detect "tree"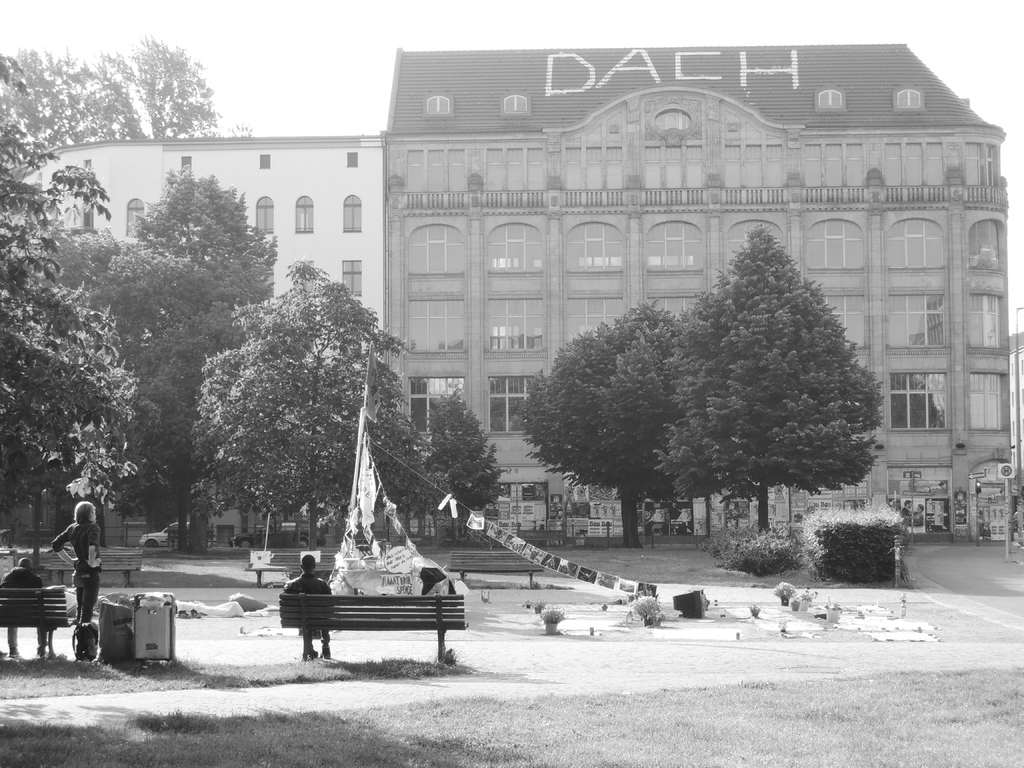
Rect(677, 218, 884, 574)
